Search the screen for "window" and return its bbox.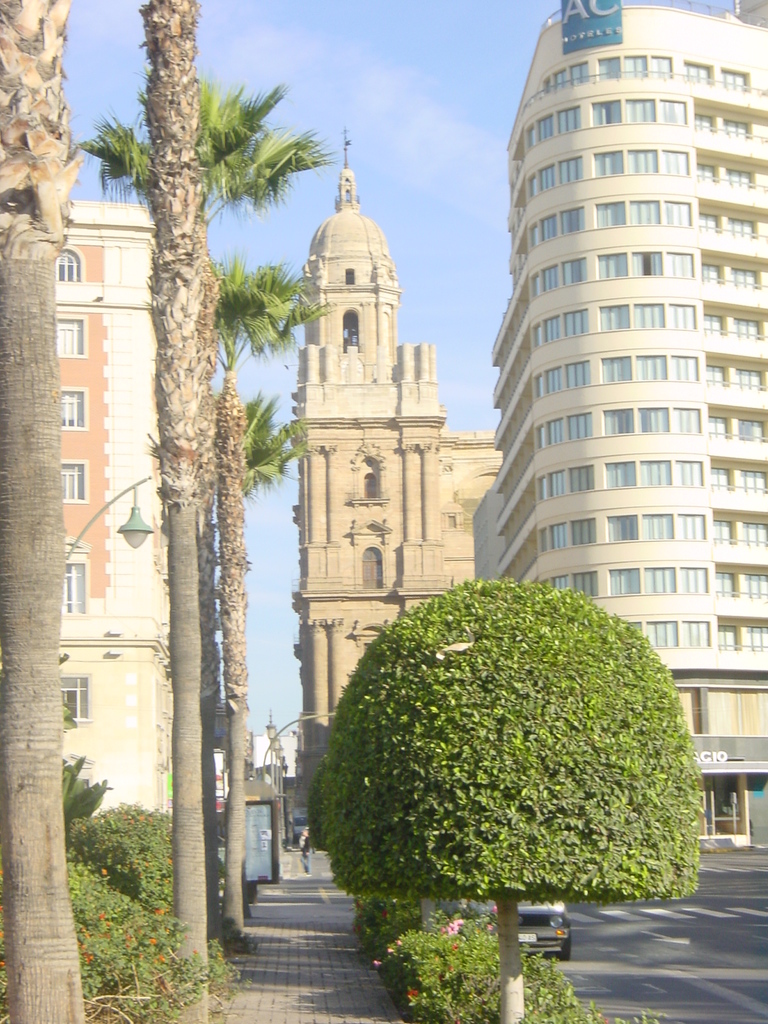
Found: (x1=57, y1=316, x2=85, y2=353).
